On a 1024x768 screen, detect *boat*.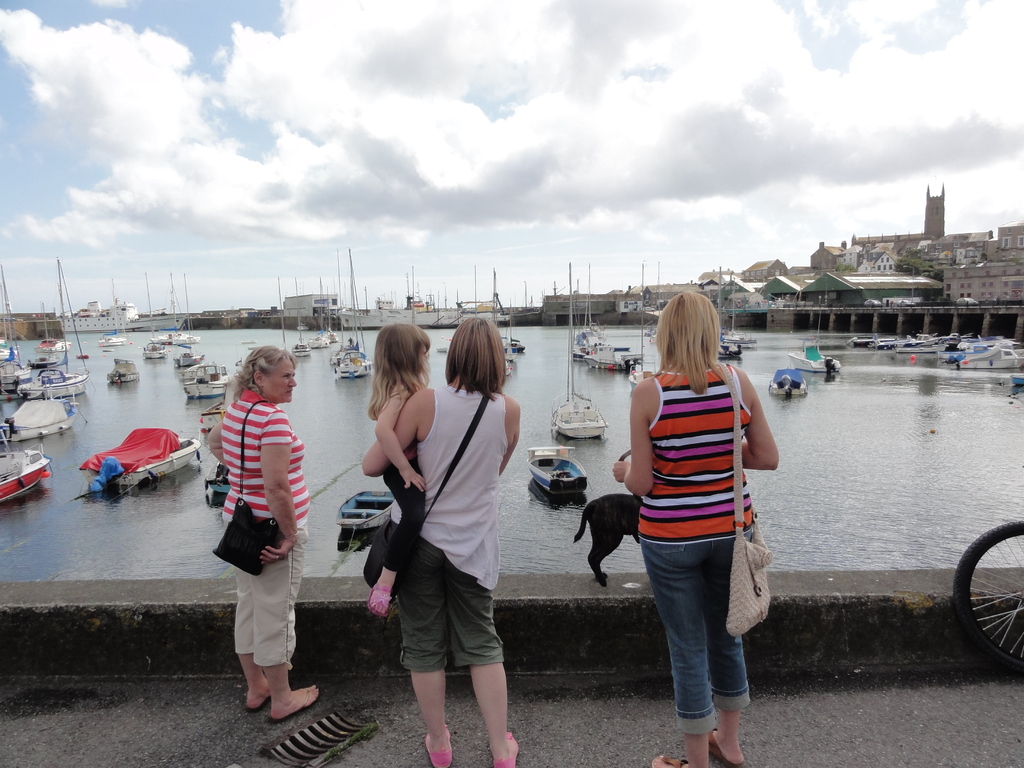
select_region(787, 298, 840, 371).
